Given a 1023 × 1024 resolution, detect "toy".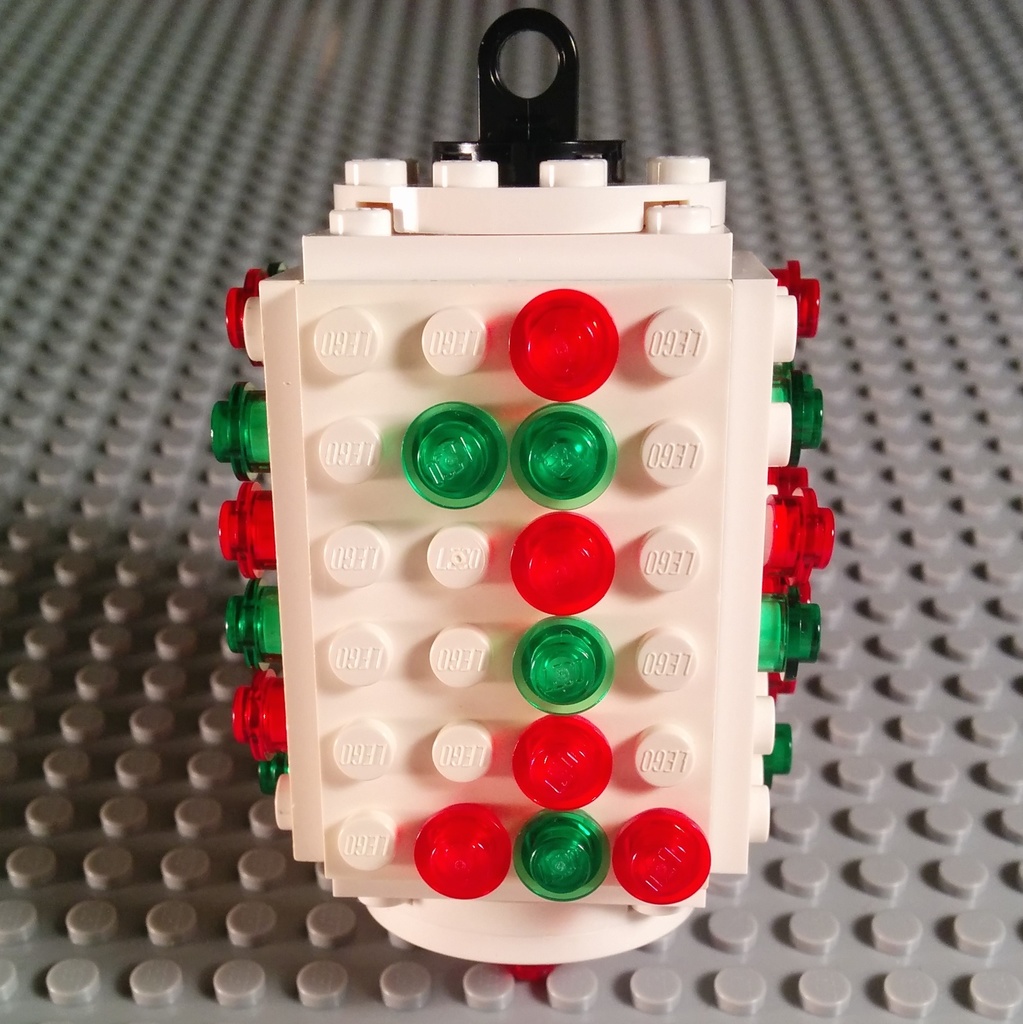
bbox(201, 84, 839, 913).
